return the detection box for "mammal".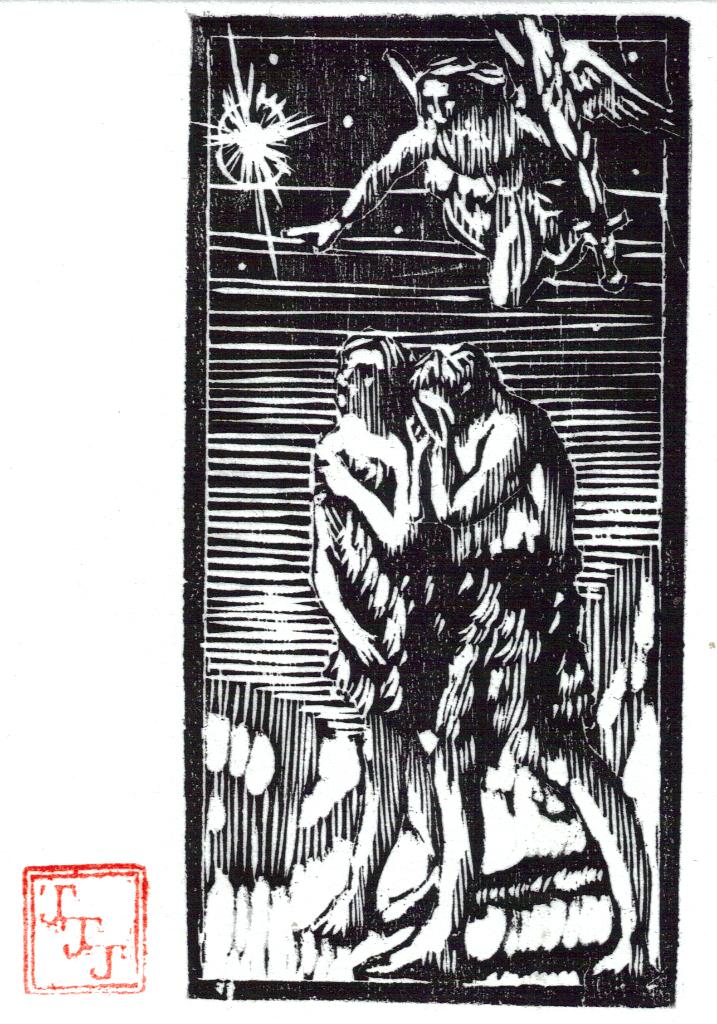
<box>281,32,680,316</box>.
